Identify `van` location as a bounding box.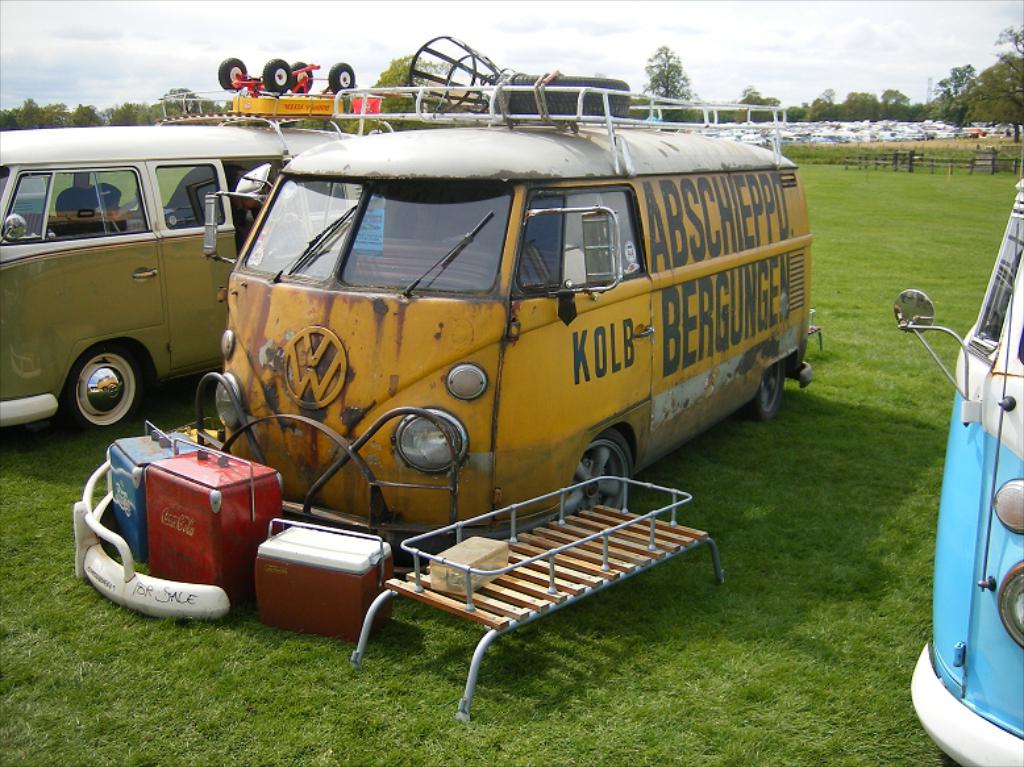
(left=0, top=84, right=392, bottom=435).
